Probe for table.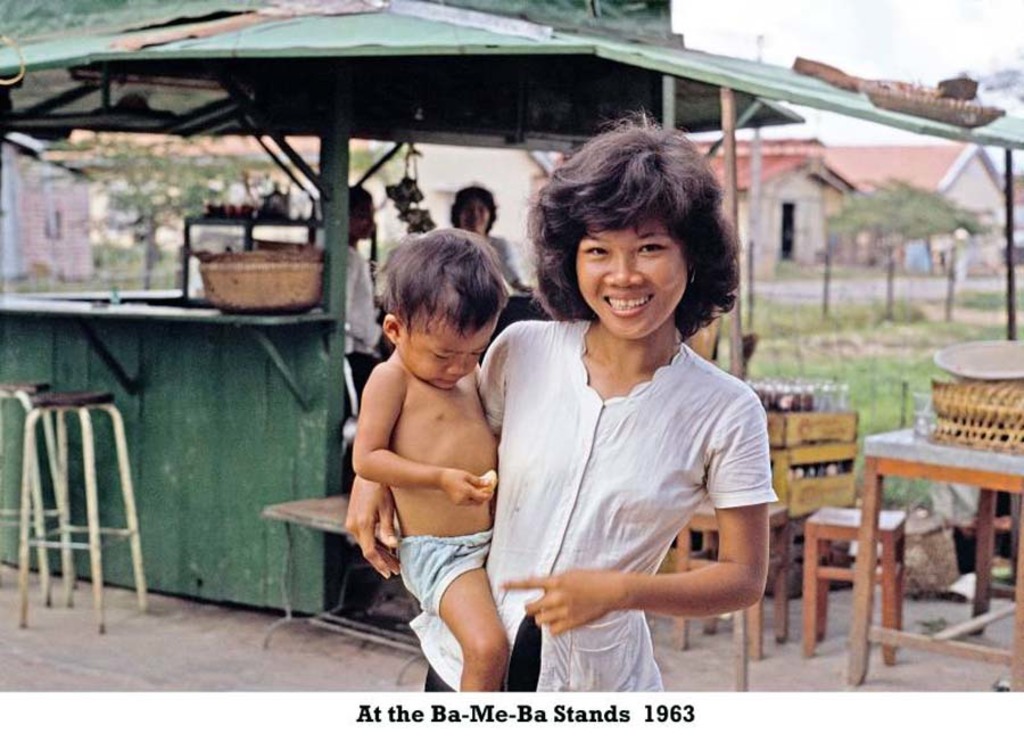
Probe result: bbox=[809, 377, 1023, 665].
